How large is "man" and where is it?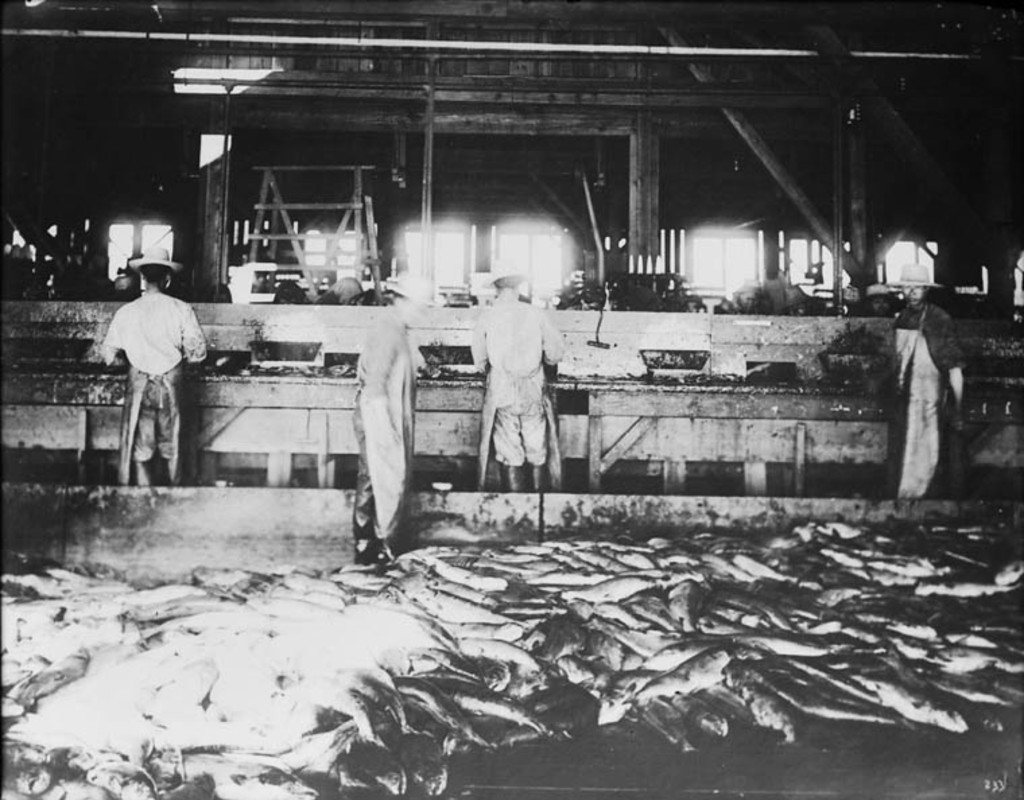
Bounding box: 893, 268, 955, 493.
